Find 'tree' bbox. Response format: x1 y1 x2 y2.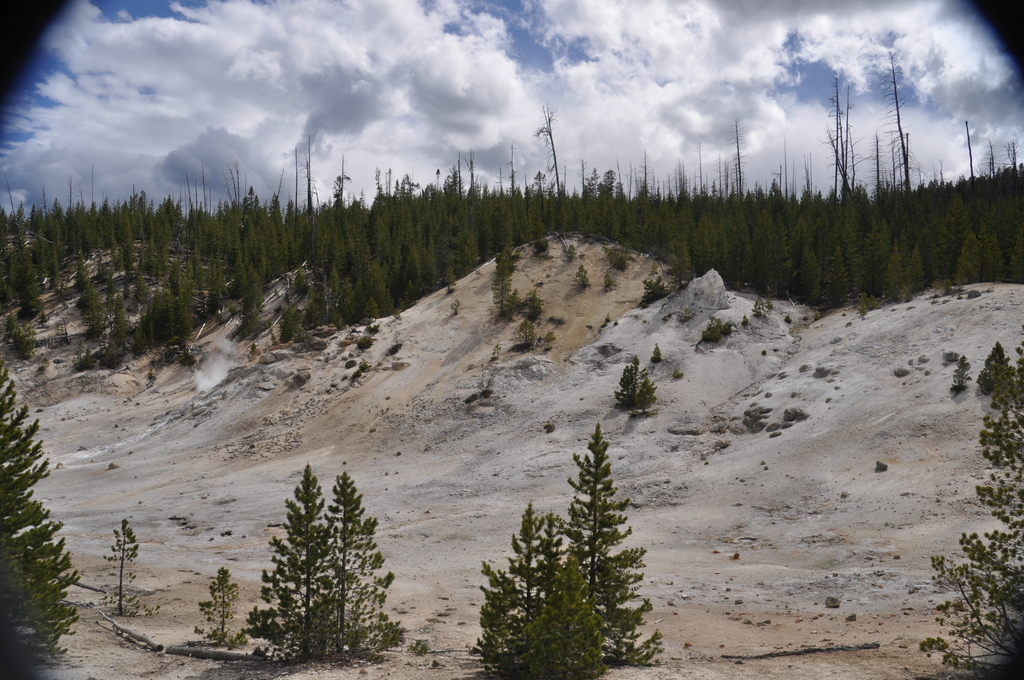
194 564 241 647.
